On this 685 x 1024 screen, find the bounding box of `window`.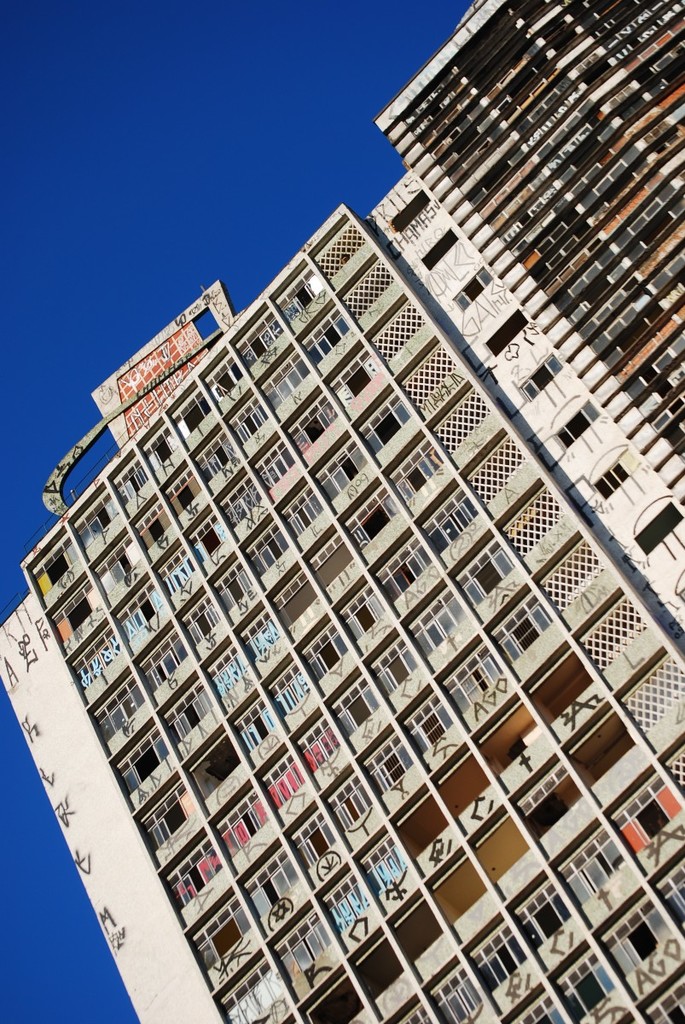
Bounding box: detection(49, 580, 99, 643).
